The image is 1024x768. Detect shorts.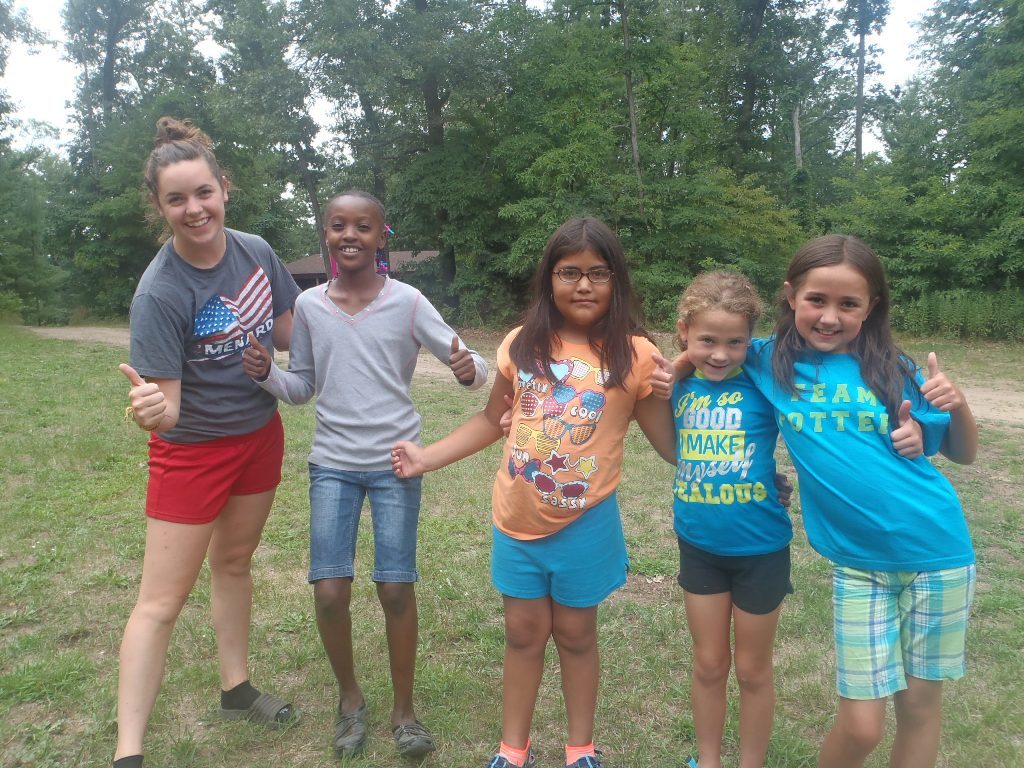
Detection: (813, 568, 970, 718).
